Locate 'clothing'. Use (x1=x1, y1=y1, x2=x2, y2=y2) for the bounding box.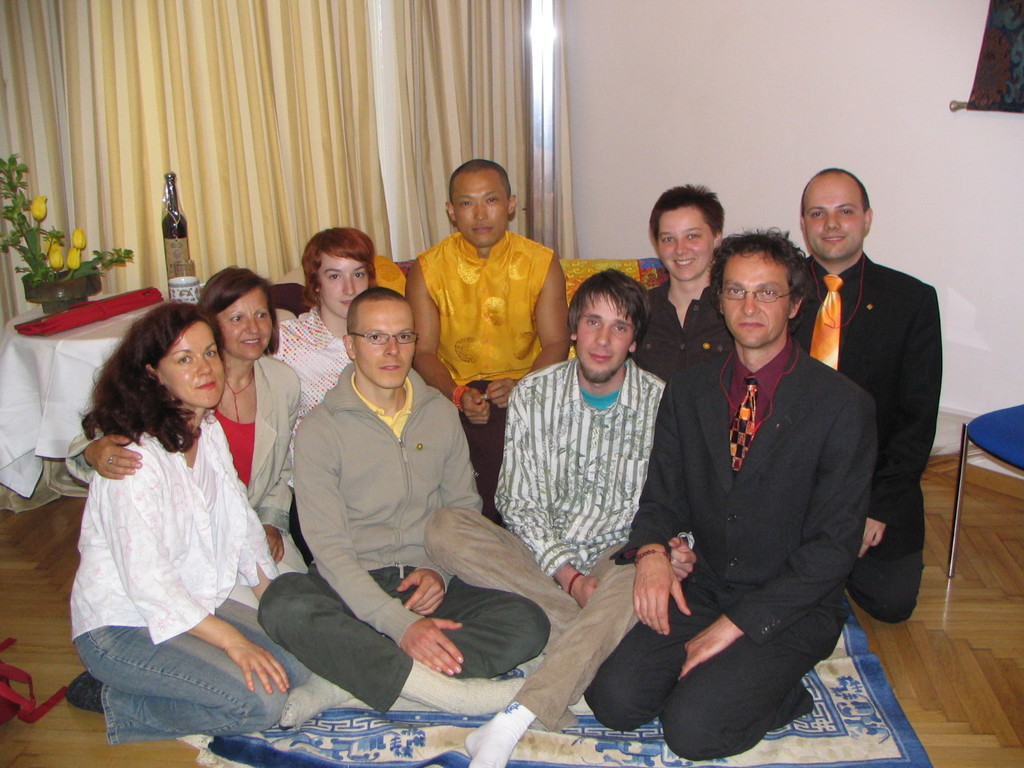
(x1=432, y1=328, x2=701, y2=728).
